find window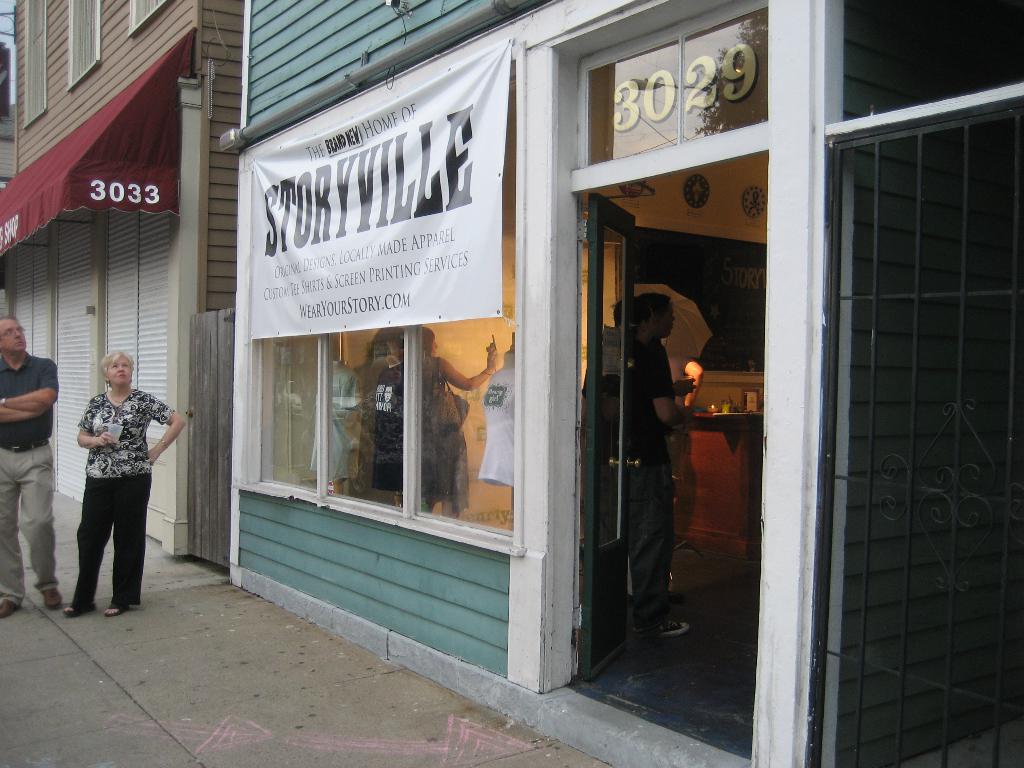
(x1=808, y1=10, x2=1023, y2=134)
